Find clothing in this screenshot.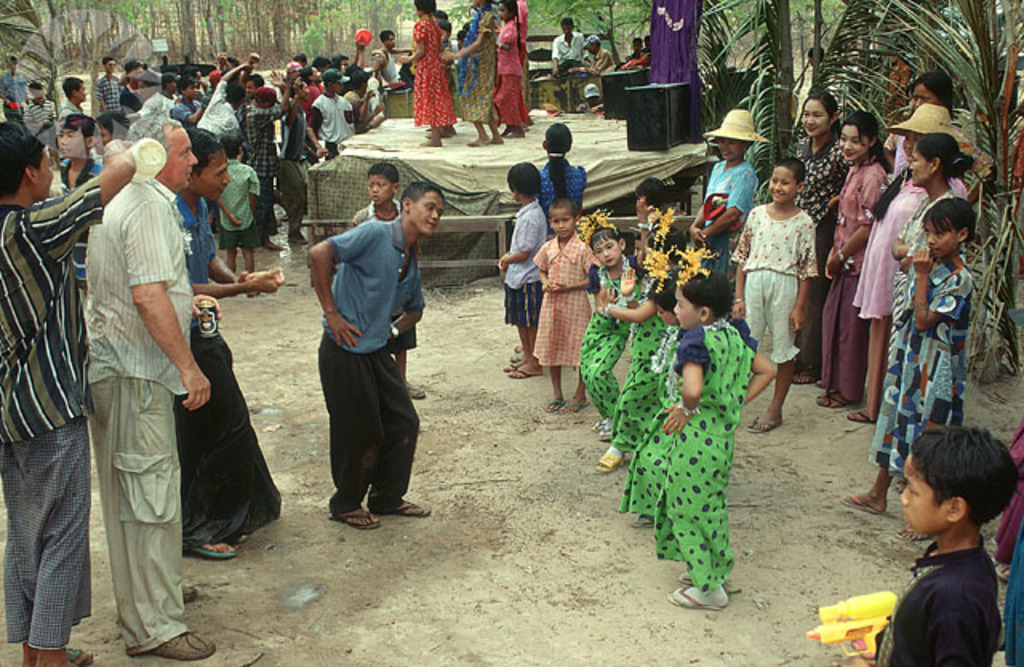
The bounding box for clothing is box(0, 176, 98, 653).
